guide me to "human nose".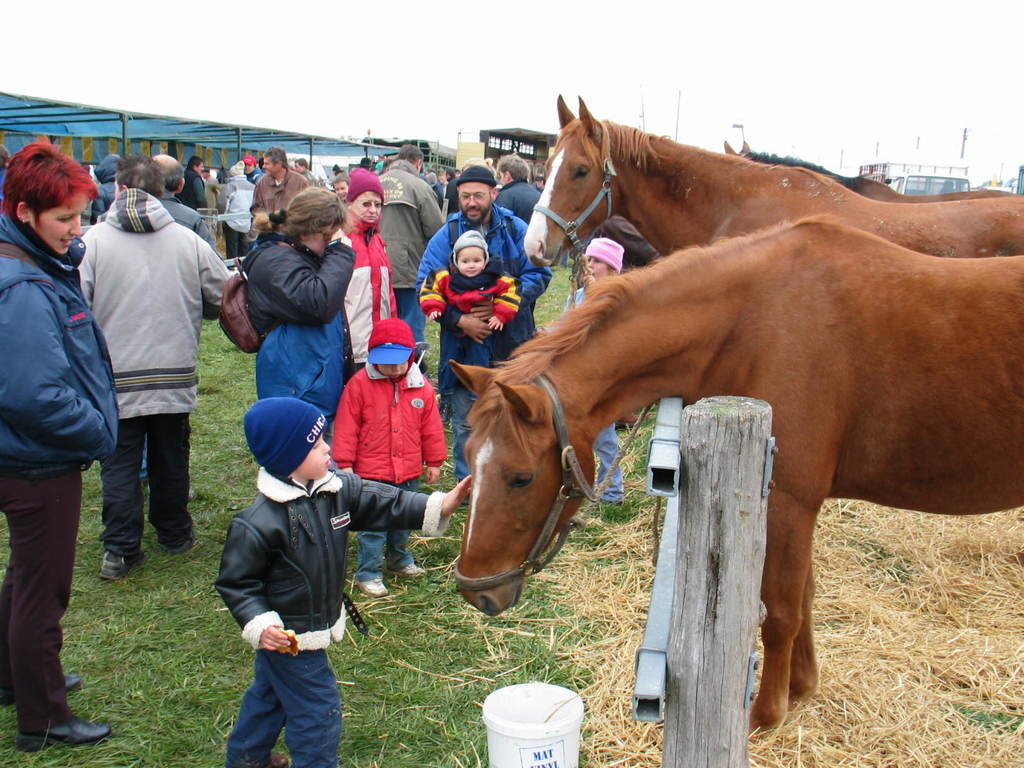
Guidance: crop(584, 259, 593, 268).
